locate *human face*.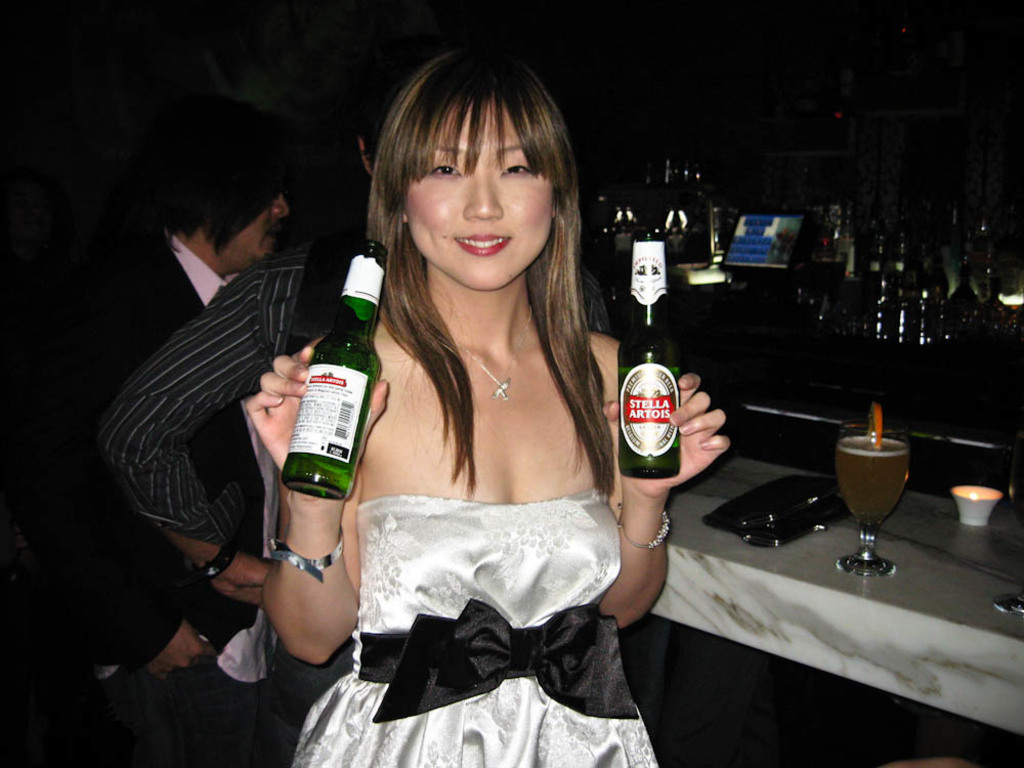
Bounding box: x1=202, y1=194, x2=291, y2=269.
